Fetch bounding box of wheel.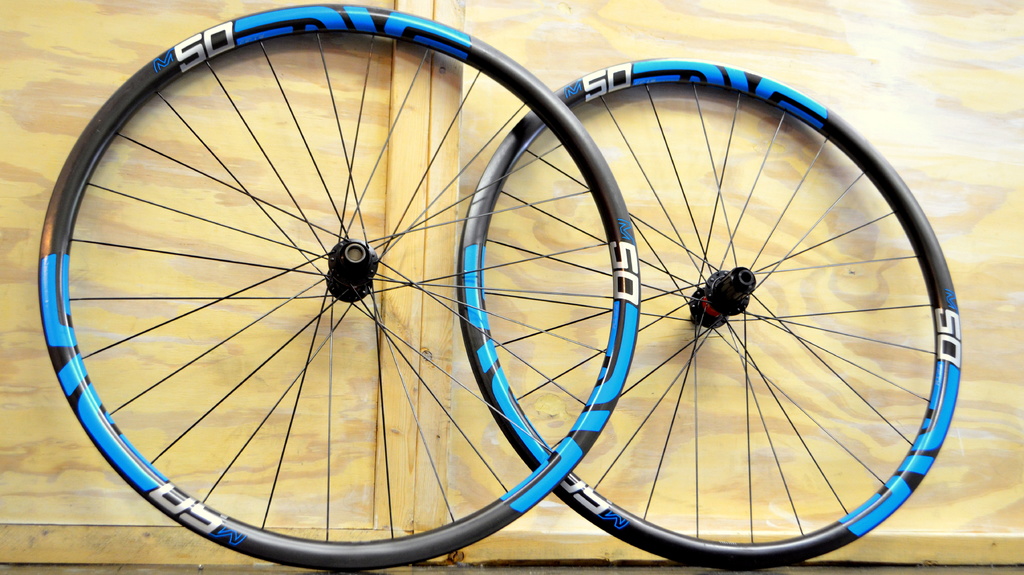
Bbox: select_region(36, 2, 640, 572).
